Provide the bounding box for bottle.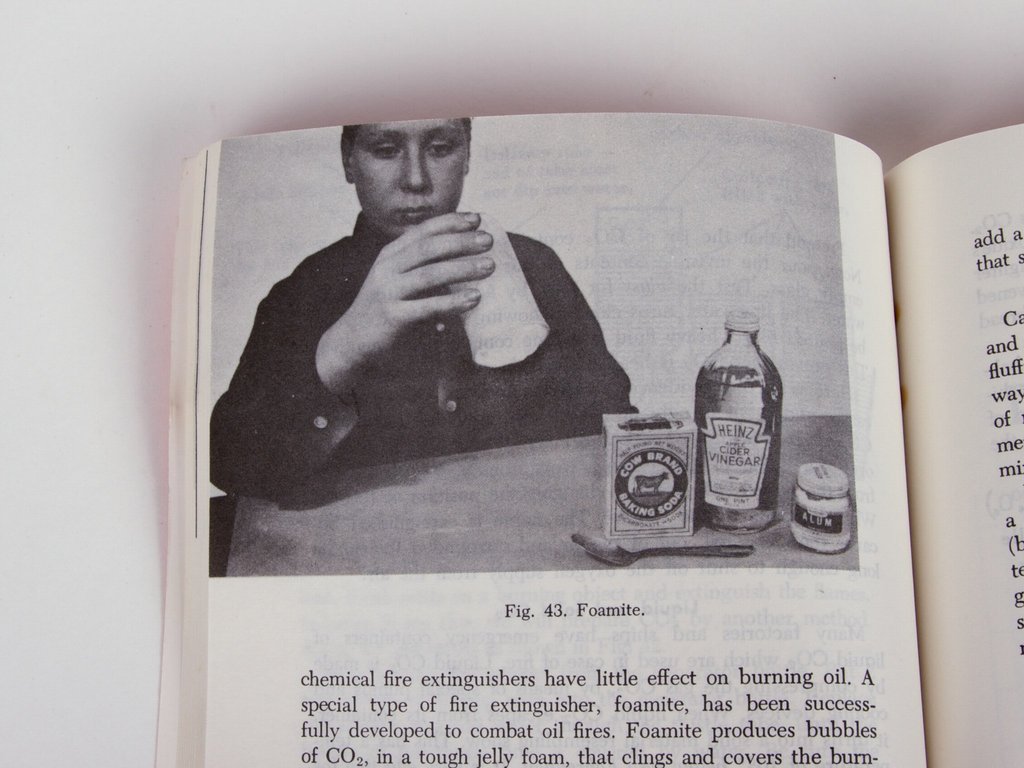
{"left": 687, "top": 303, "right": 780, "bottom": 539}.
